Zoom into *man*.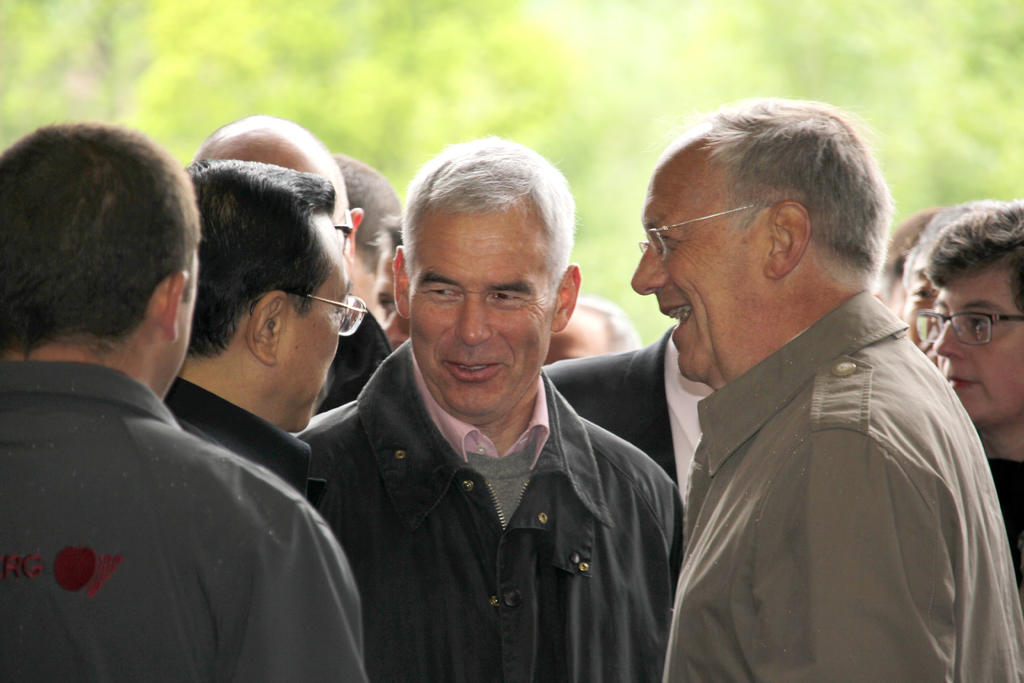
Zoom target: box=[4, 118, 376, 682].
